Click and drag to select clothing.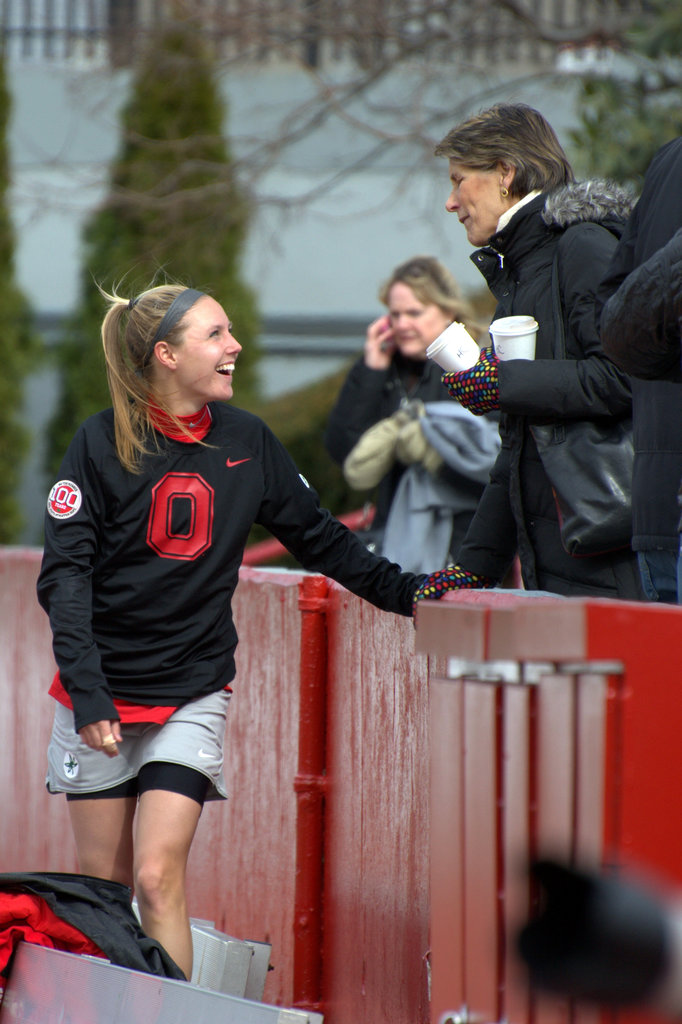
Selection: box=[440, 167, 647, 594].
